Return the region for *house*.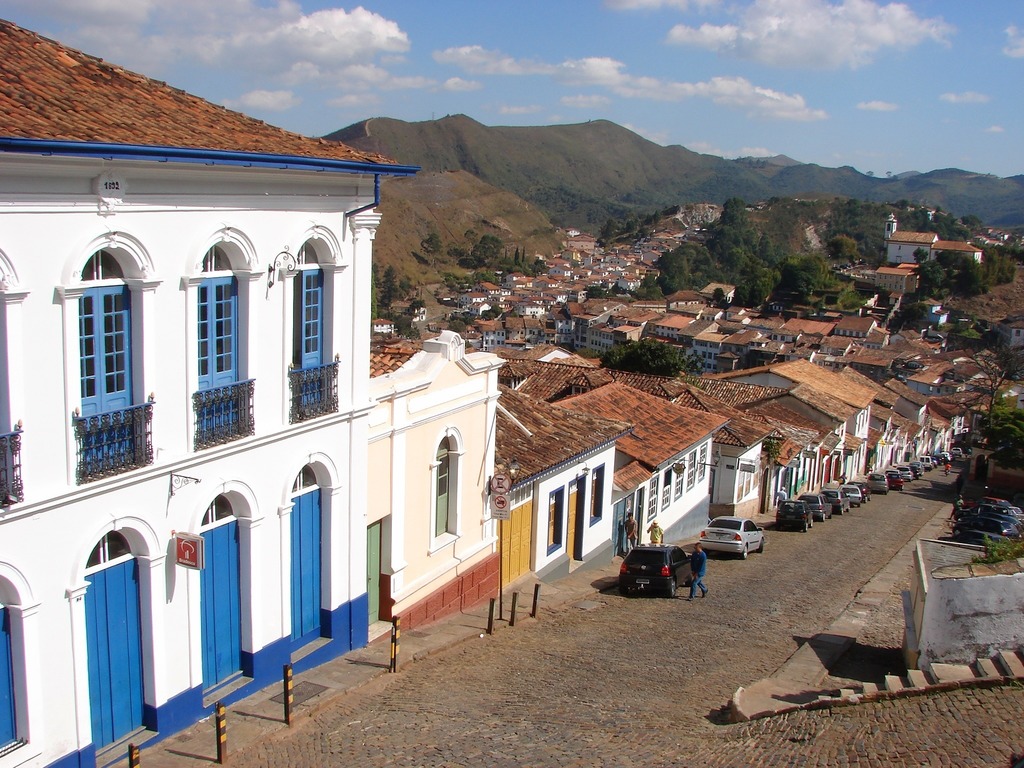
687/296/948/380.
